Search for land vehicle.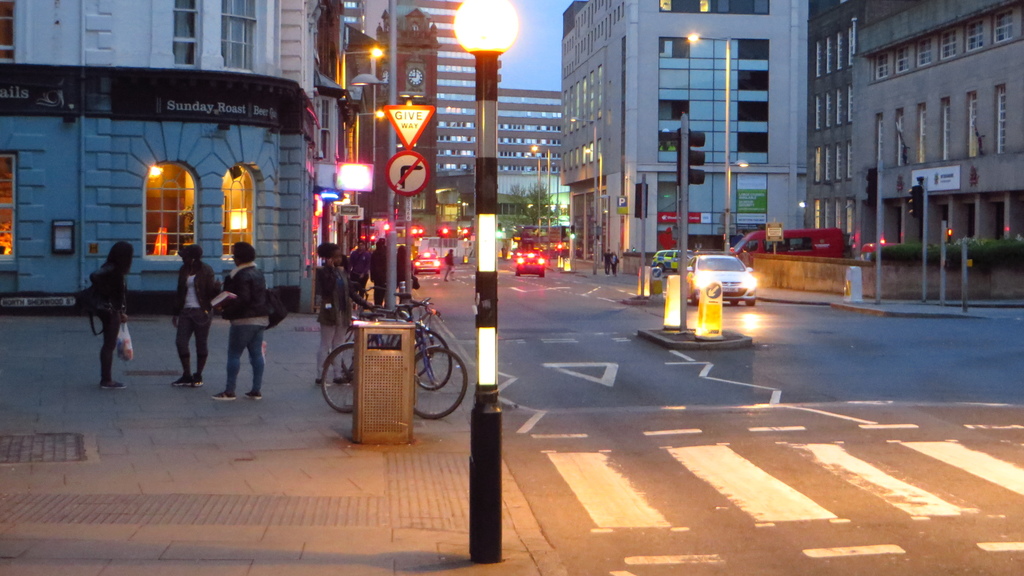
Found at Rect(650, 246, 698, 274).
